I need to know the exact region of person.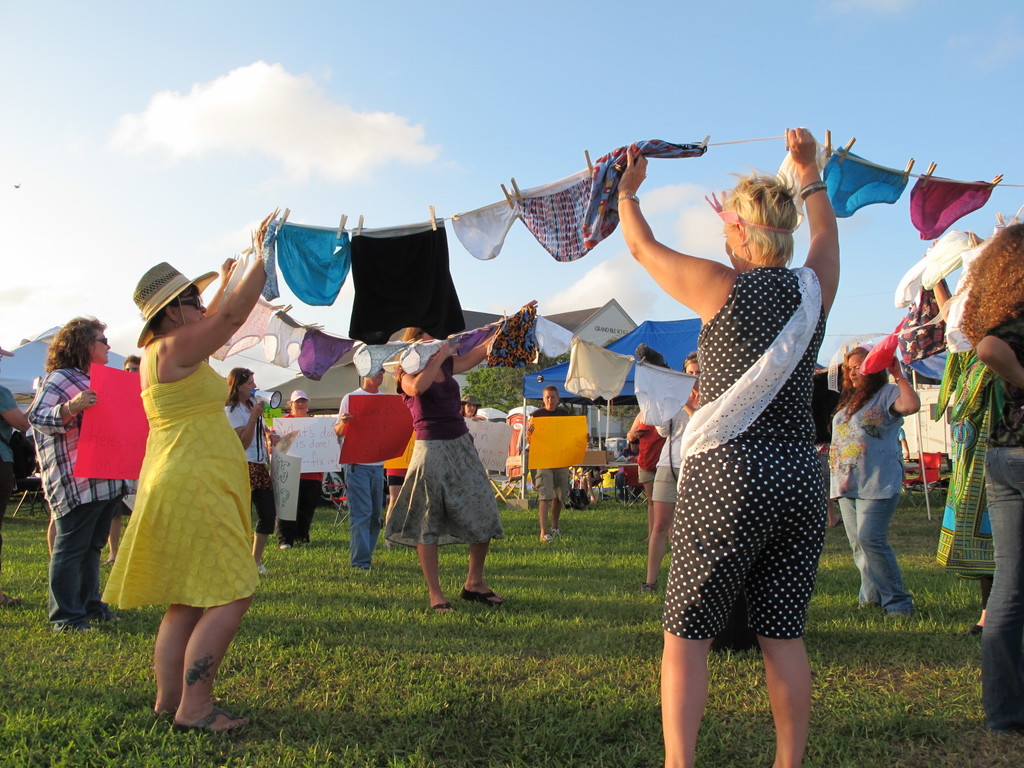
Region: select_region(643, 355, 700, 596).
